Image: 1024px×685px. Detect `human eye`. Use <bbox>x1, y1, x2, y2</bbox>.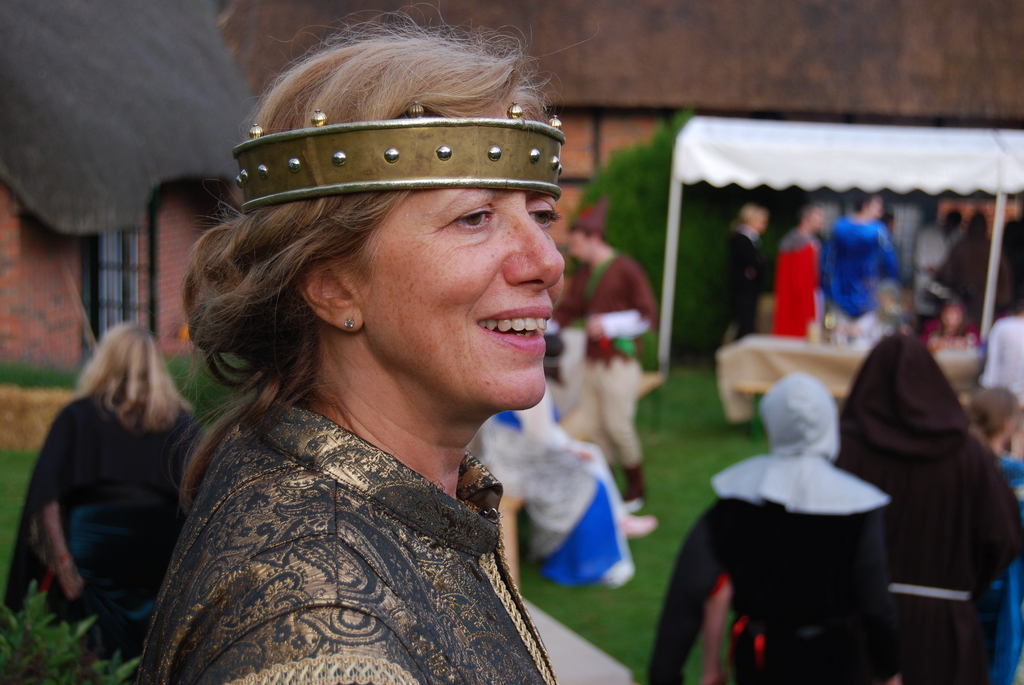
<bbox>525, 198, 560, 233</bbox>.
